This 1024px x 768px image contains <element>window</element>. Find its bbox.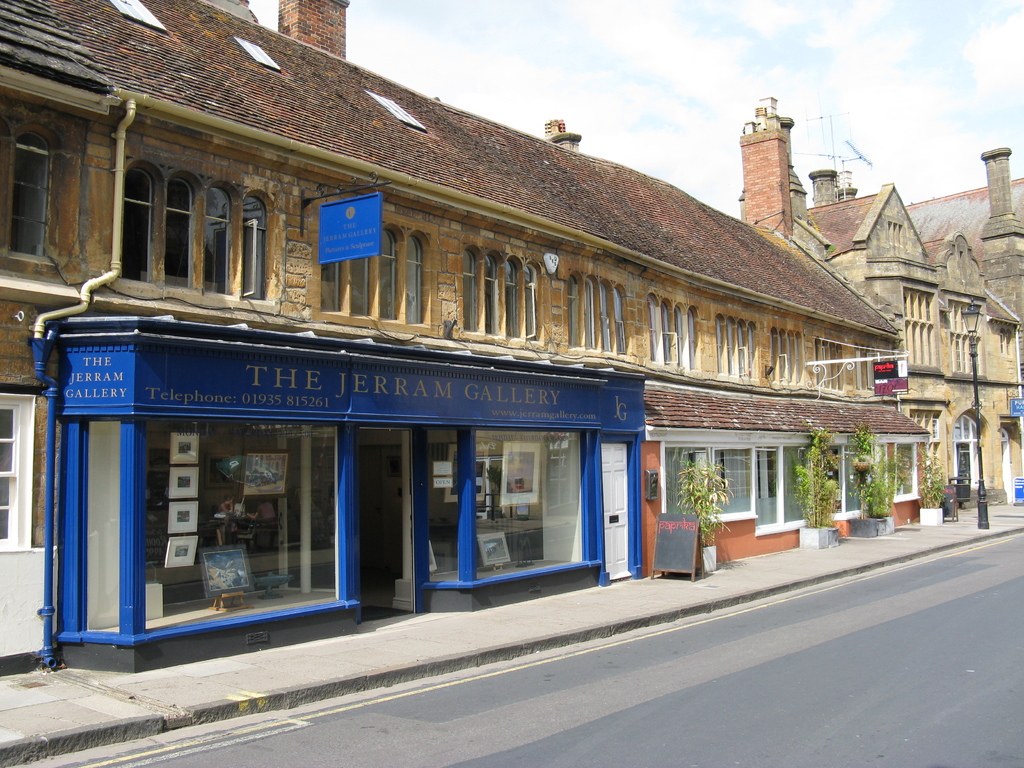
(768,329,805,385).
